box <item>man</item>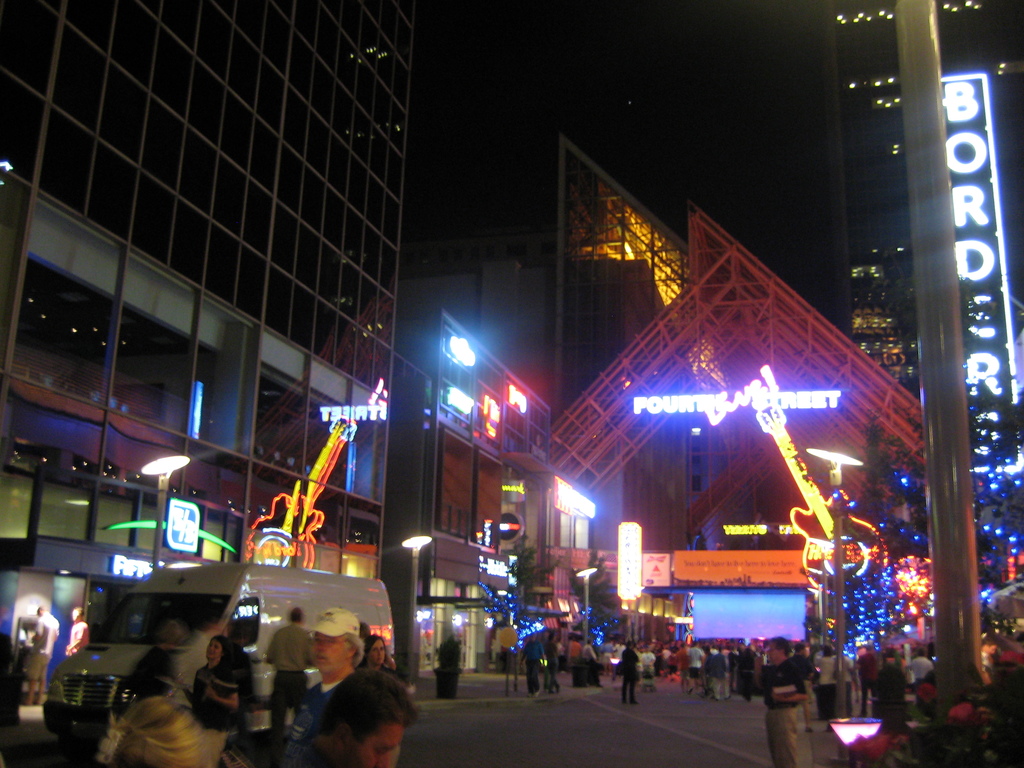
[759,635,810,767]
